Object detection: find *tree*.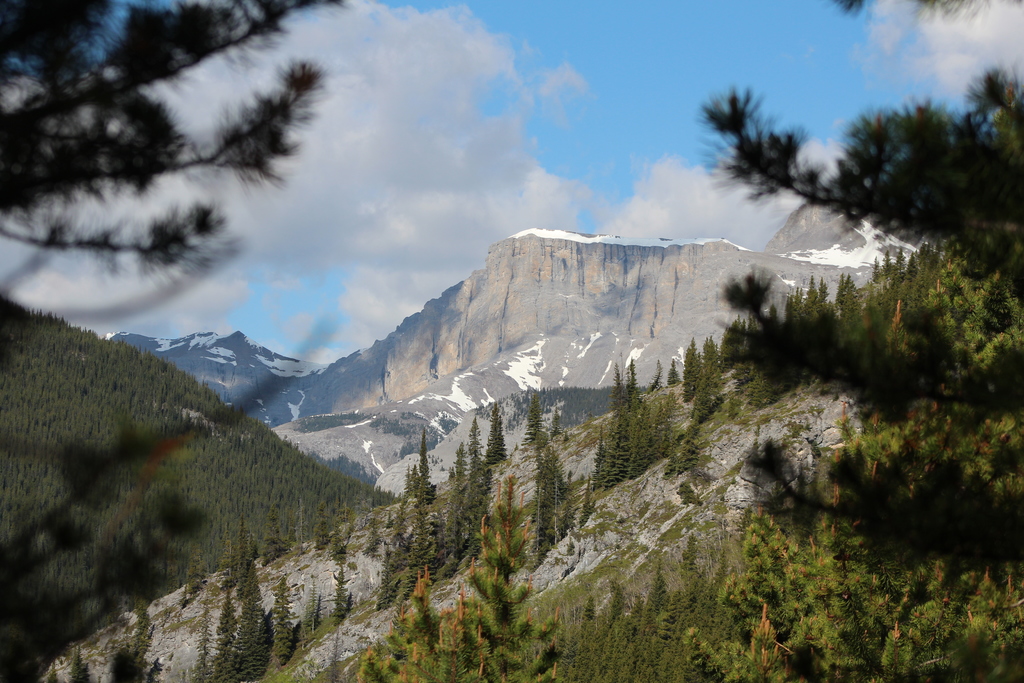
bbox=[680, 335, 702, 402].
